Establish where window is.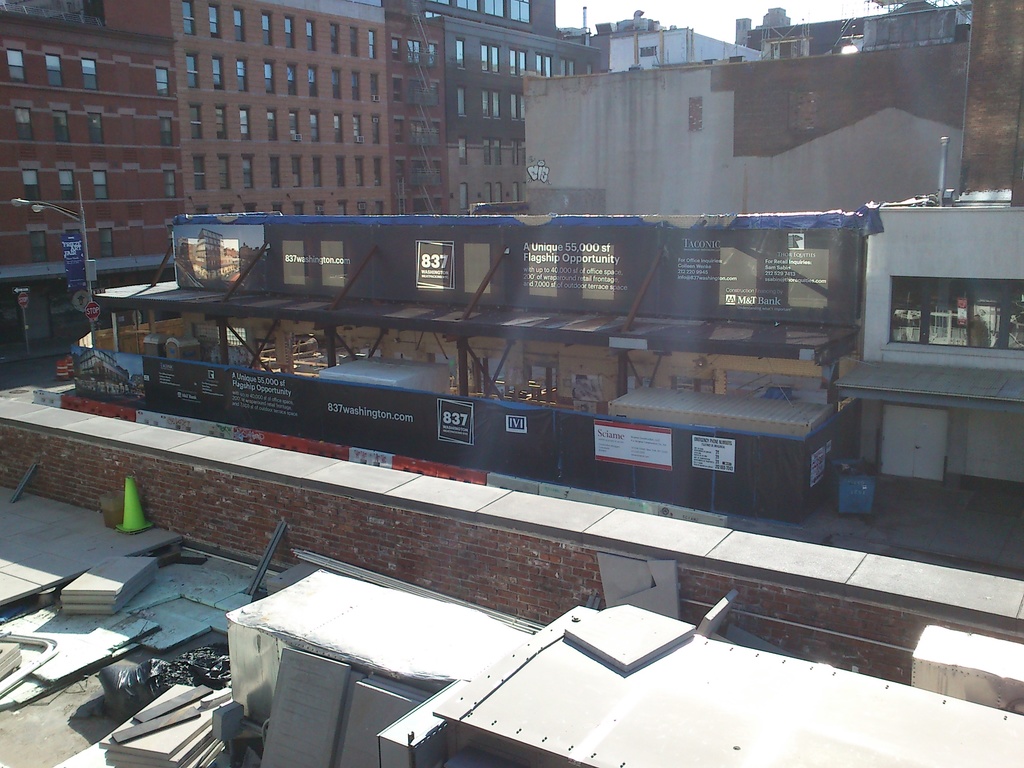
Established at bbox(64, 227, 85, 232).
